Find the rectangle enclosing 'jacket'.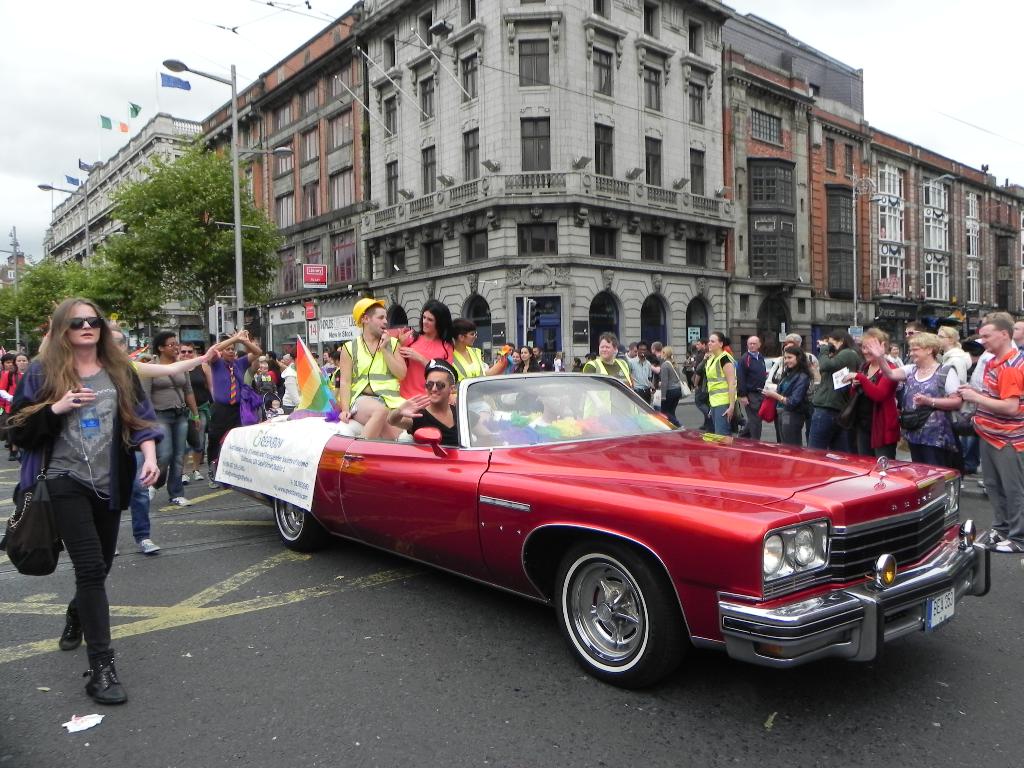
box(0, 354, 166, 506).
